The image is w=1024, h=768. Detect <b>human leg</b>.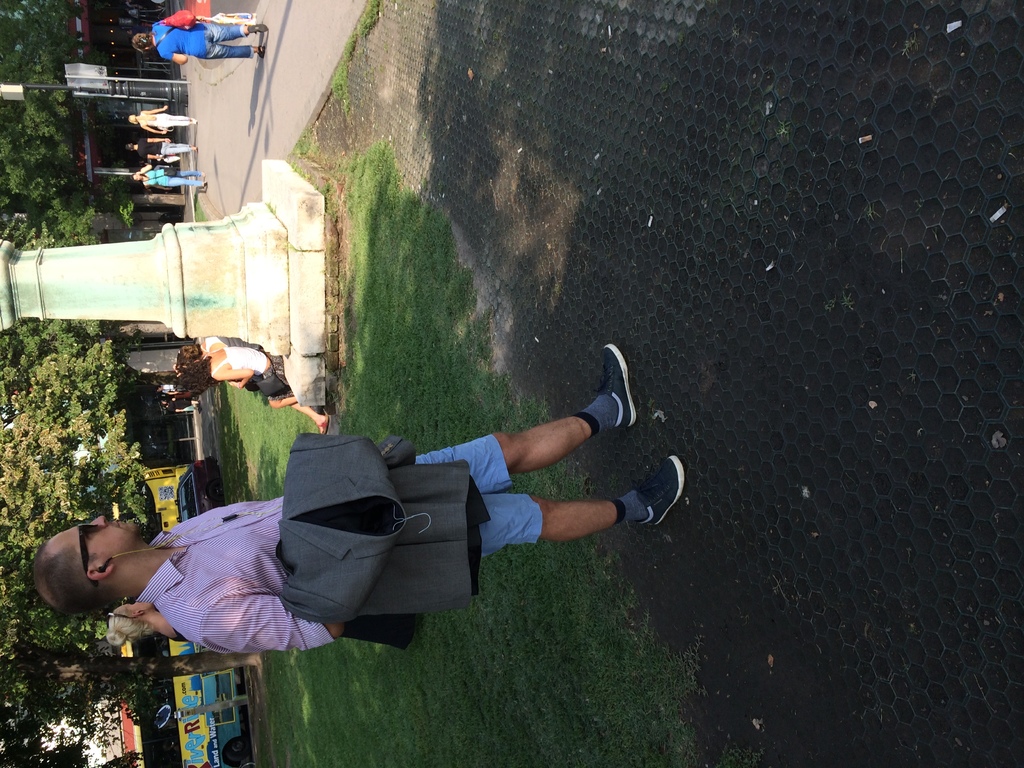
Detection: pyautogui.locateOnScreen(164, 140, 198, 154).
